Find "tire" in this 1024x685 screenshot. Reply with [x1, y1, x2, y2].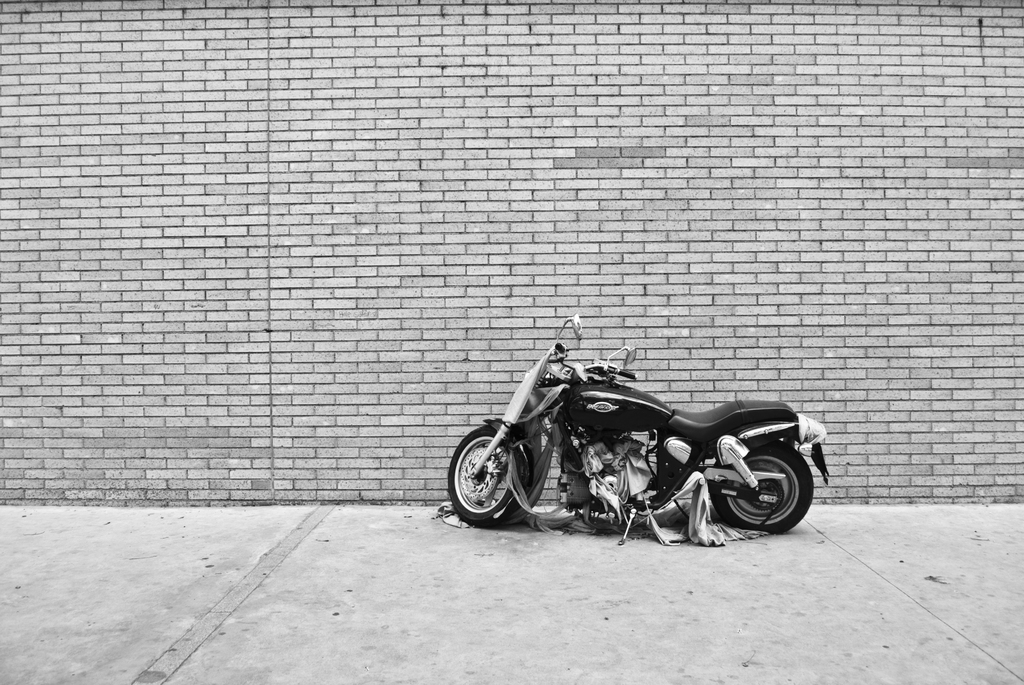
[701, 446, 812, 540].
